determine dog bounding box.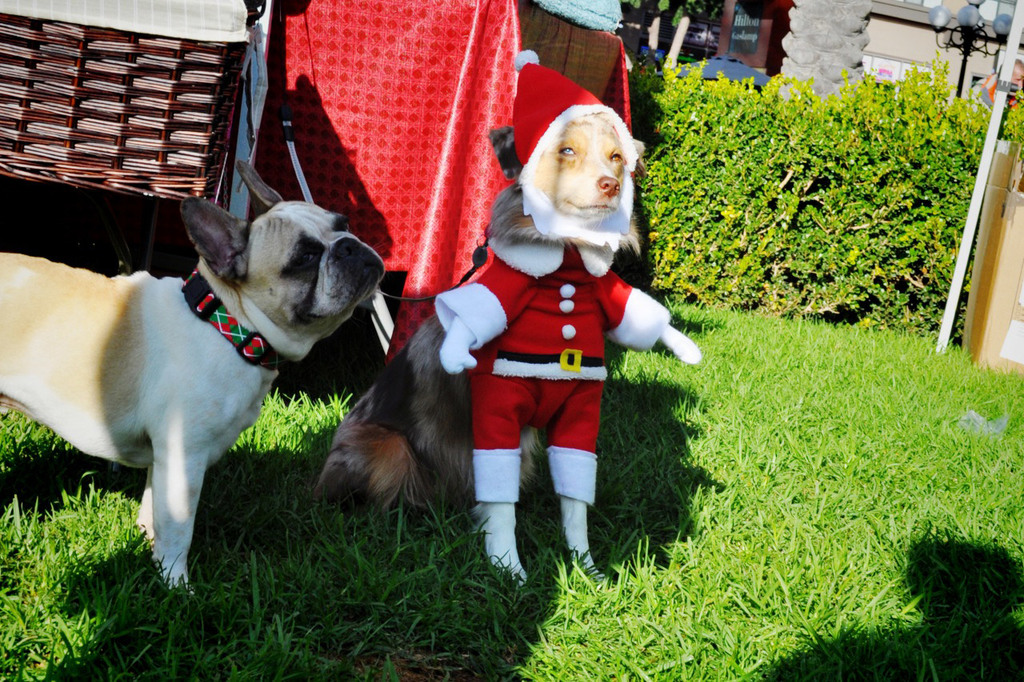
Determined: (302,113,702,601).
